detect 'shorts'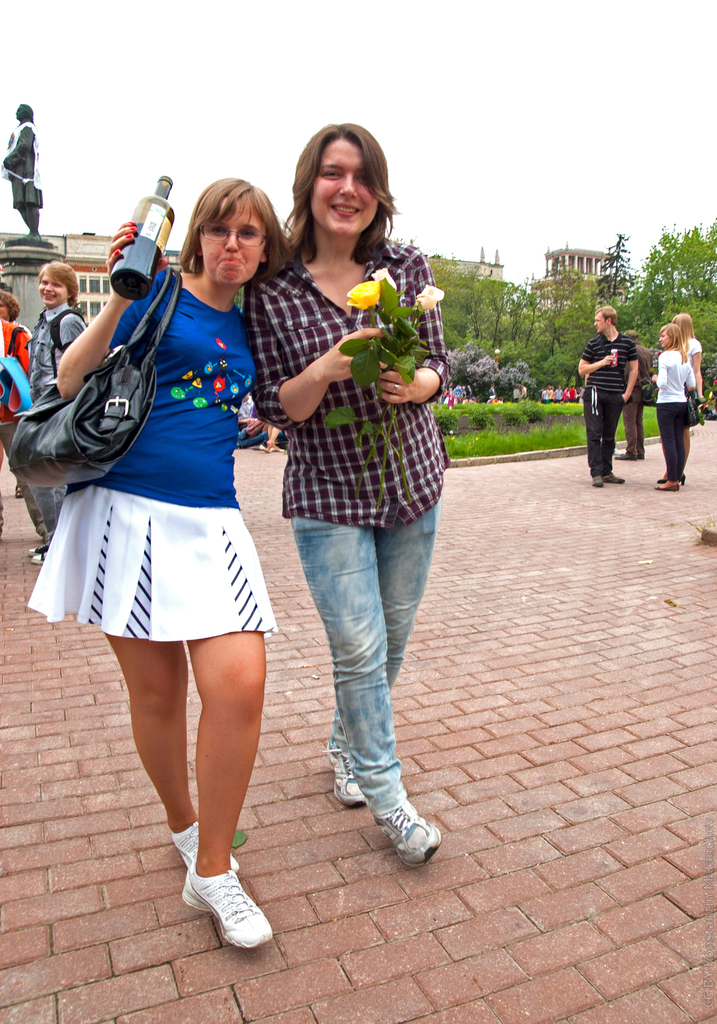
29 488 276 641
